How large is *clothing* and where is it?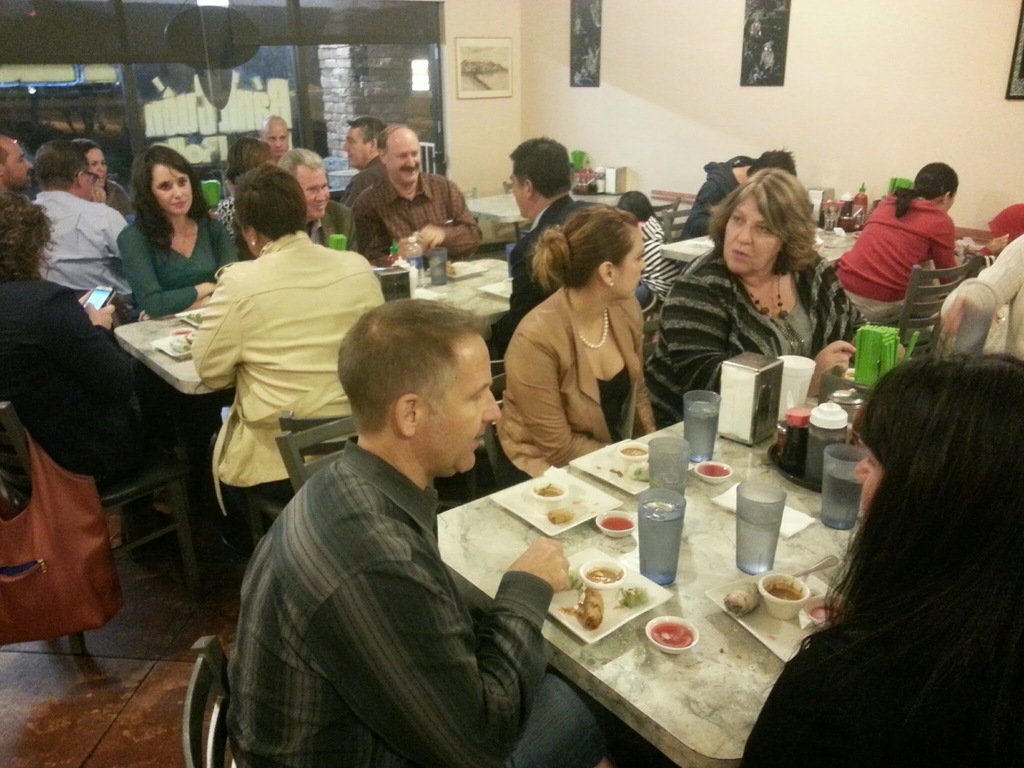
Bounding box: bbox=(974, 240, 1023, 340).
